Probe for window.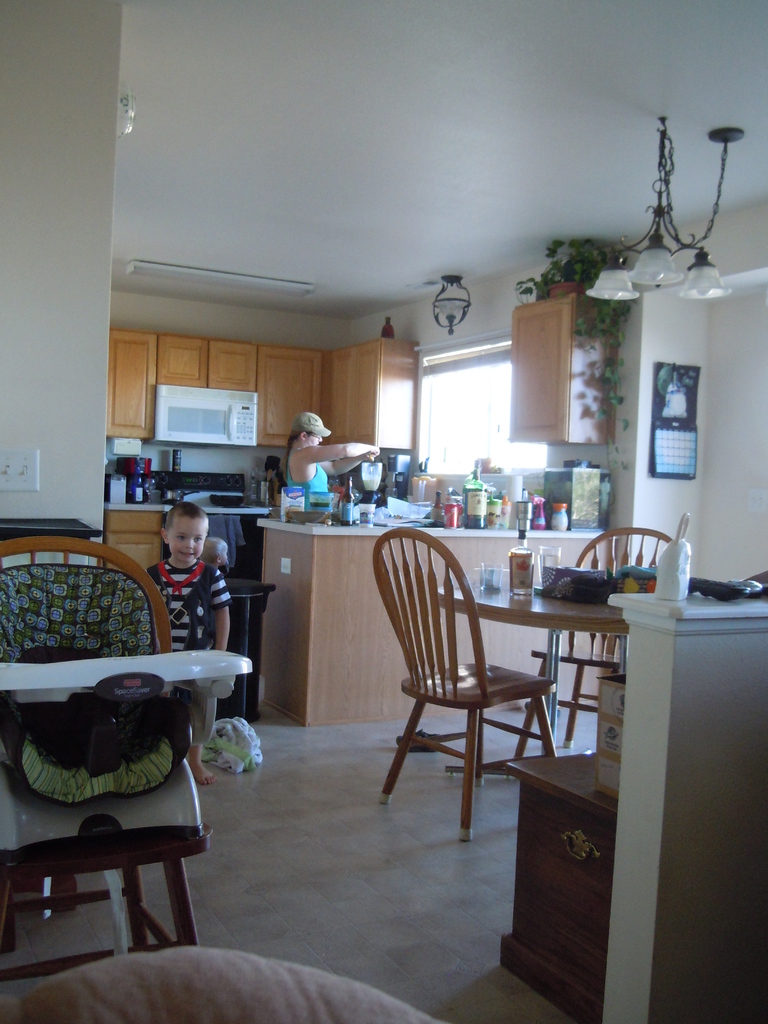
Probe result: left=419, top=319, right=556, bottom=471.
